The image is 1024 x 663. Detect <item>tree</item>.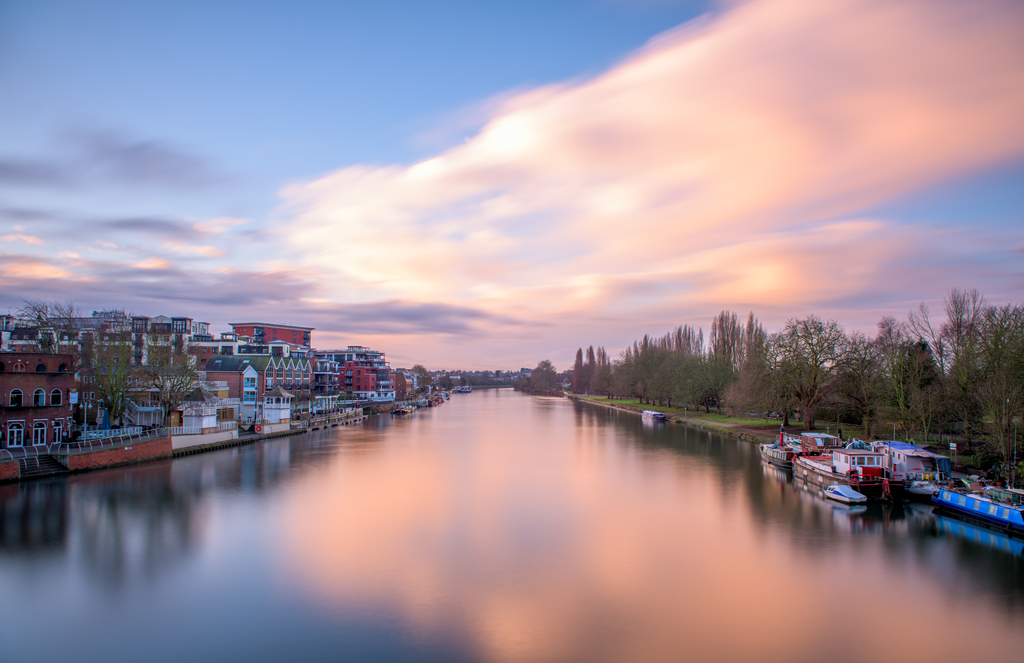
Detection: 953/303/1023/439.
